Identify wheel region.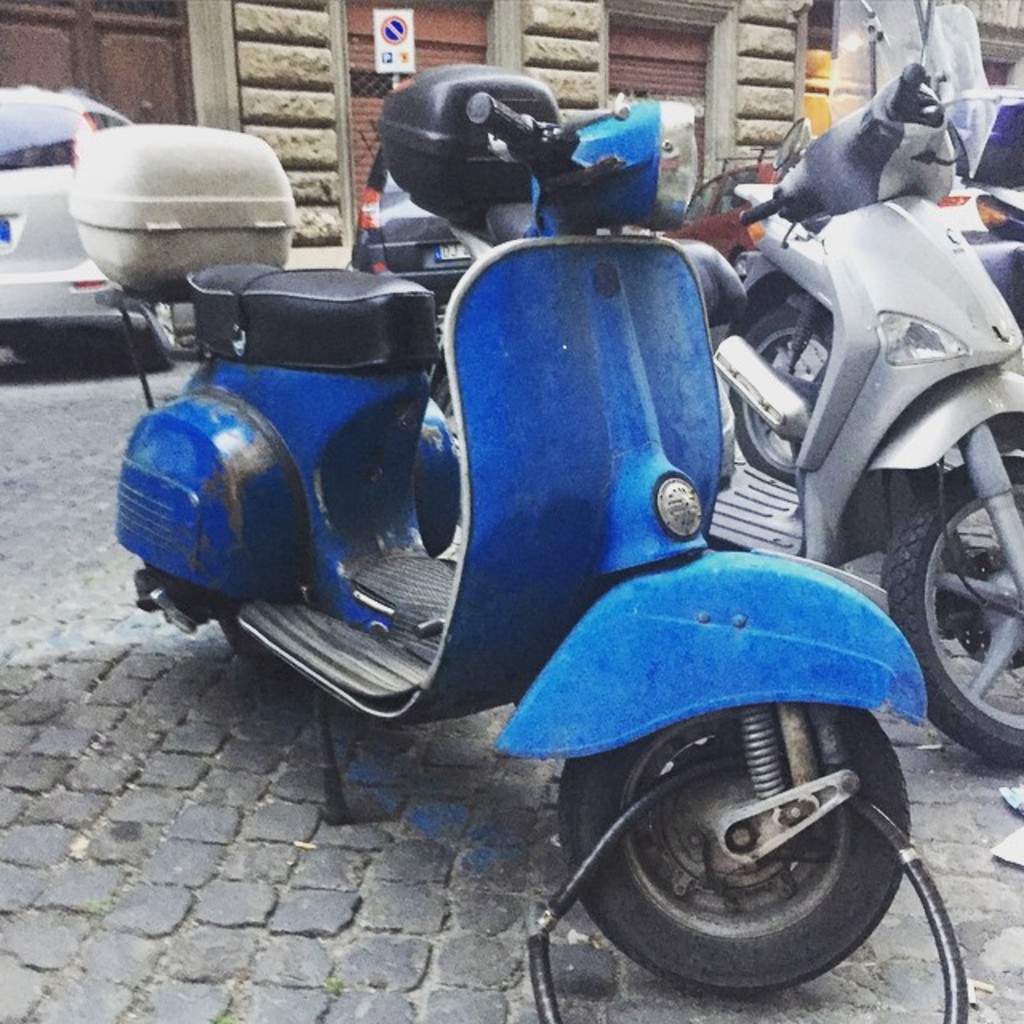
Region: <bbox>874, 438, 1022, 765</bbox>.
